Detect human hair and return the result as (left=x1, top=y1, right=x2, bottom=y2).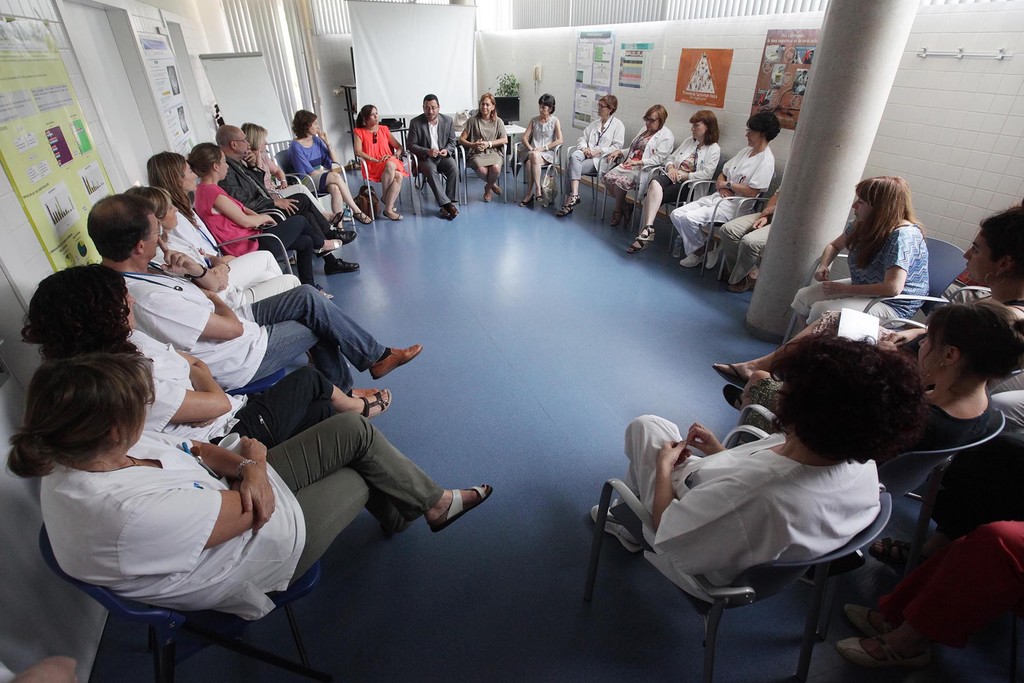
(left=539, top=92, right=555, bottom=112).
